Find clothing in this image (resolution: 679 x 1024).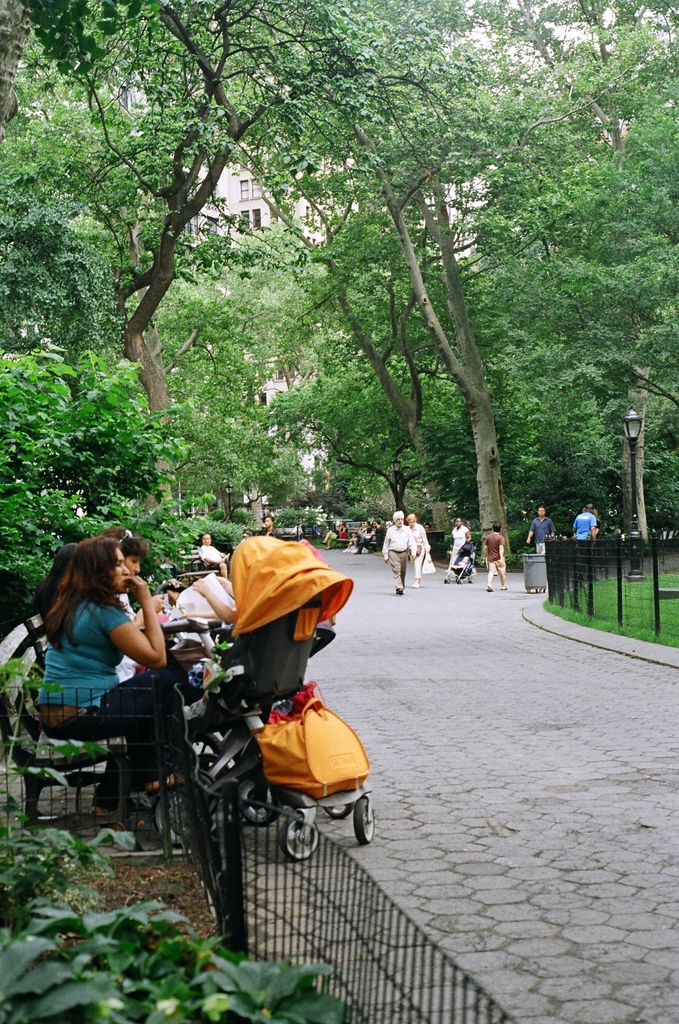
[481,532,507,583].
